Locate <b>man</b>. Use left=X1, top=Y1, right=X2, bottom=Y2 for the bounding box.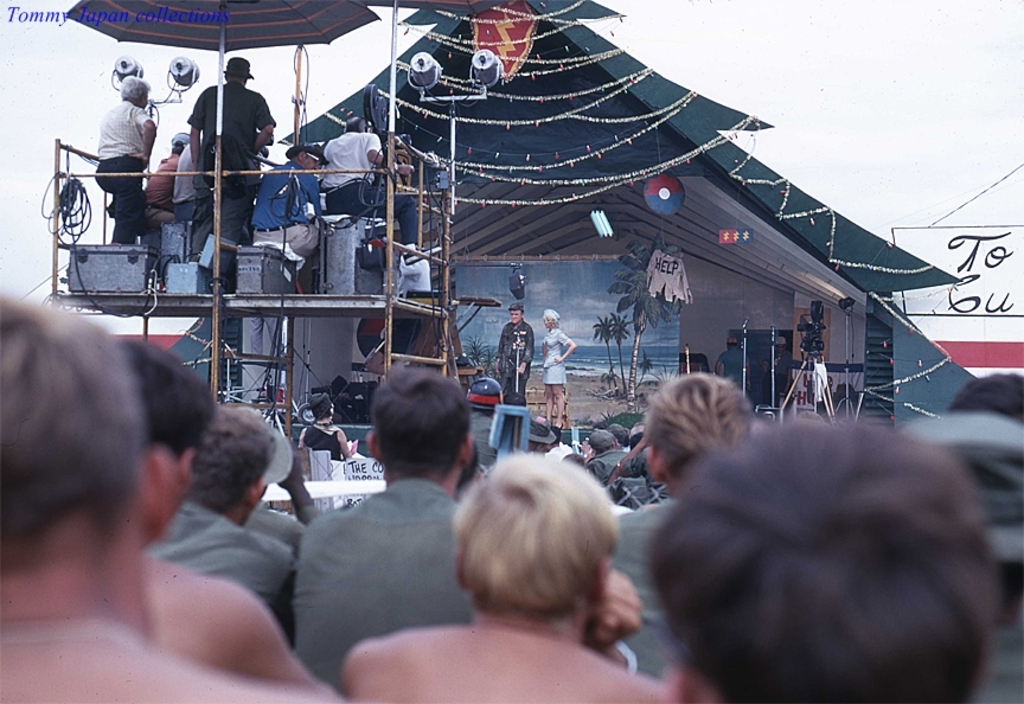
left=183, top=62, right=277, bottom=288.
